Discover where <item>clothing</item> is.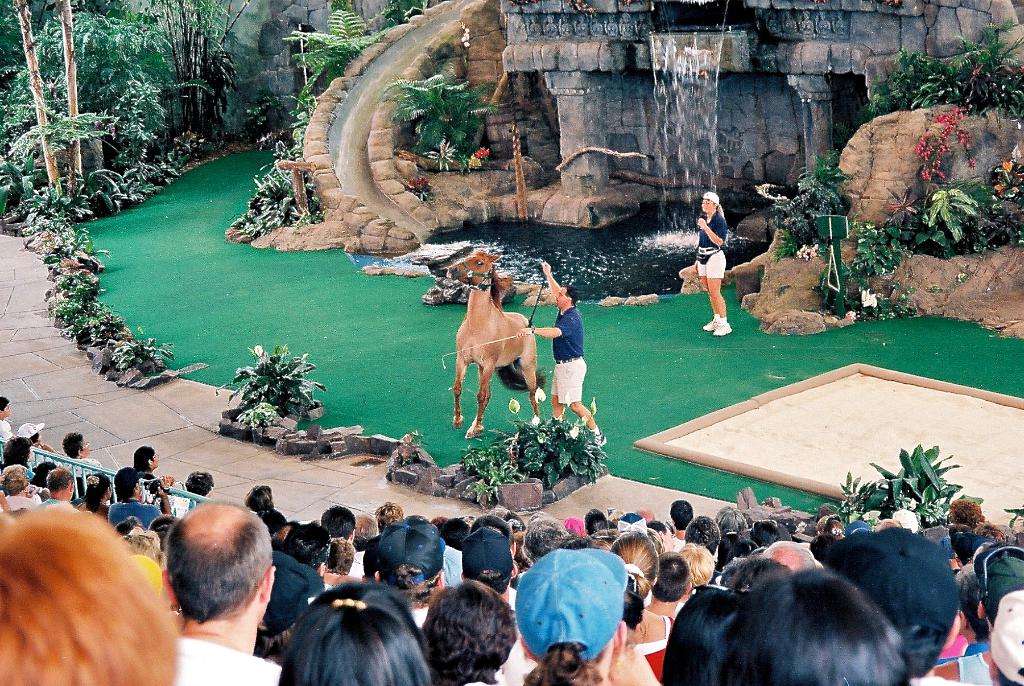
Discovered at rect(83, 500, 109, 524).
